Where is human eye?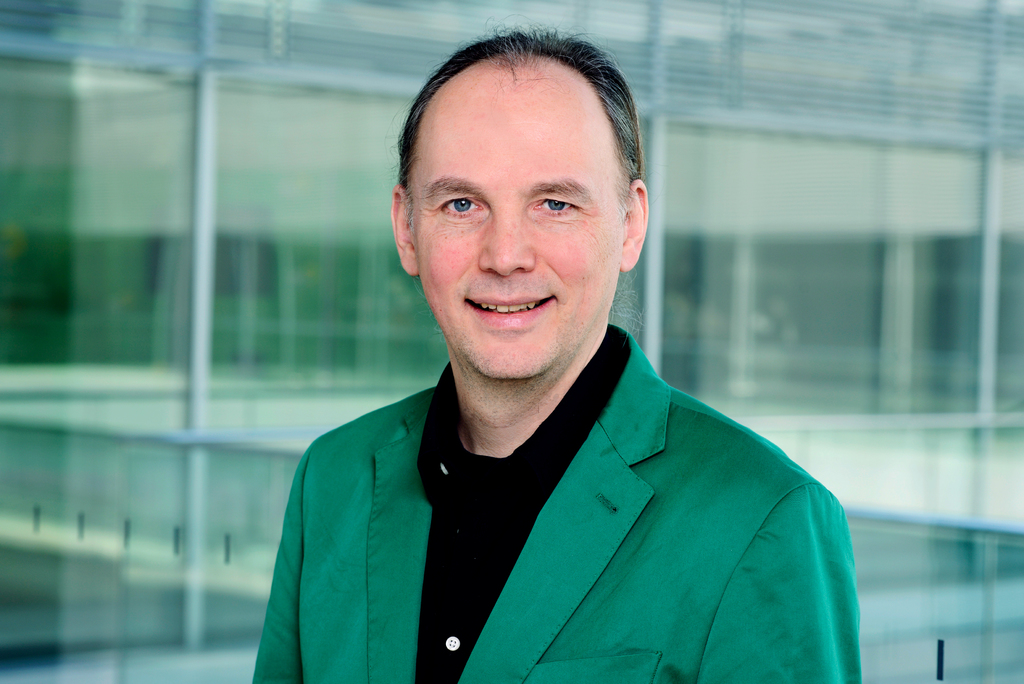
box=[424, 189, 492, 224].
